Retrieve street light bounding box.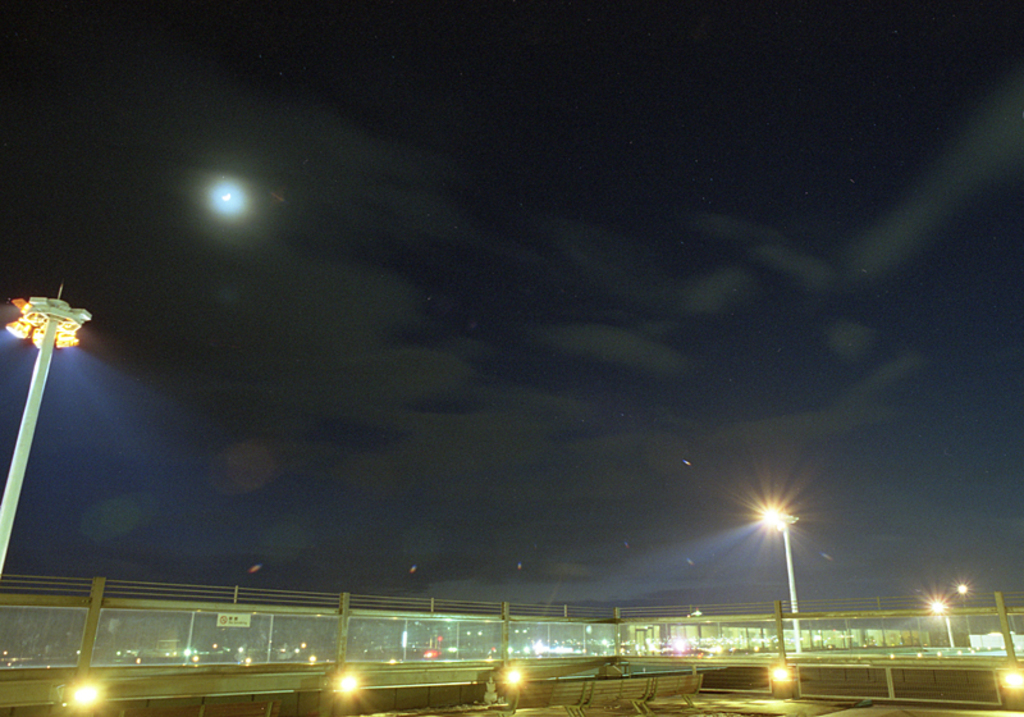
Bounding box: [952, 576, 974, 647].
